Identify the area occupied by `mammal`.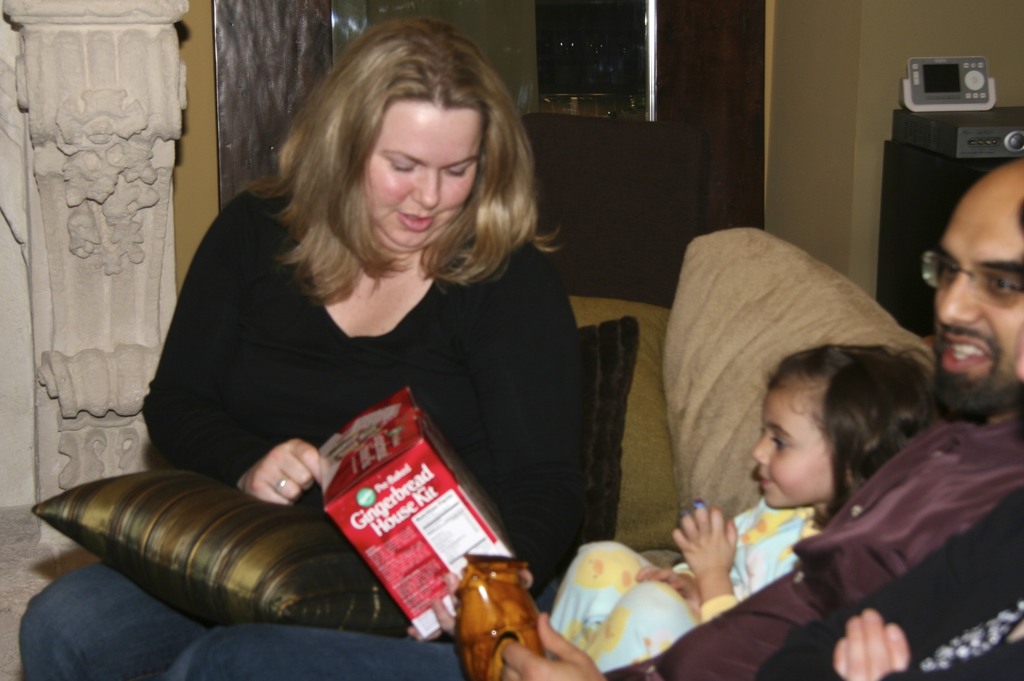
Area: (left=551, top=341, right=952, bottom=671).
